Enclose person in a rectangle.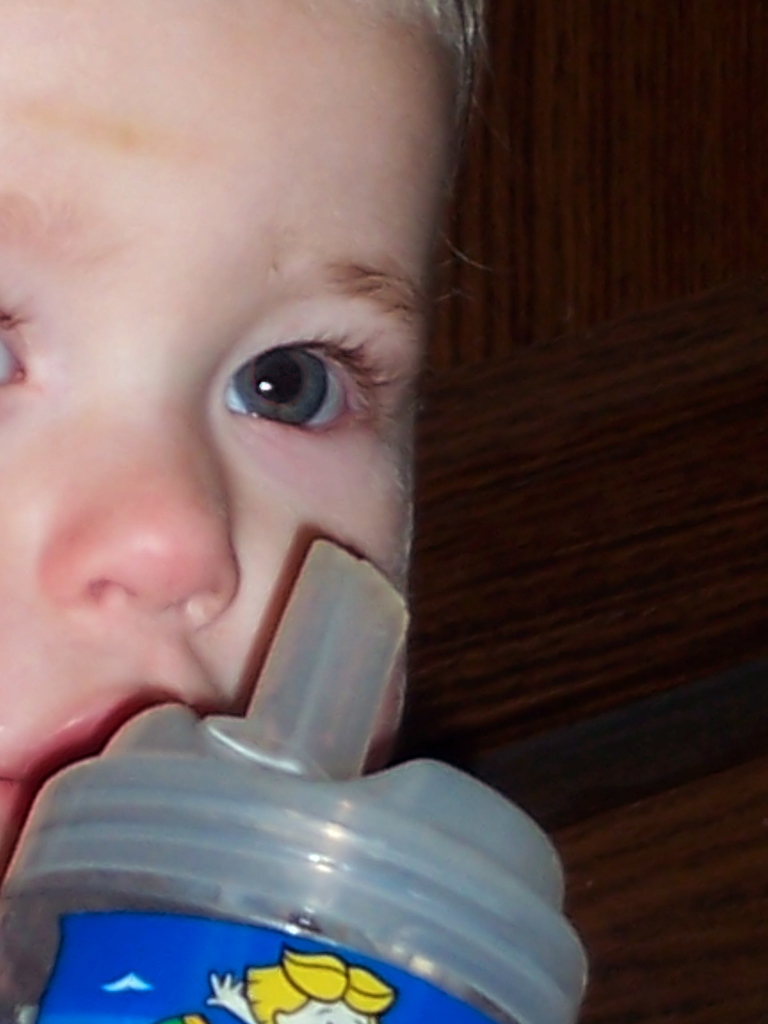
x1=18, y1=8, x2=477, y2=771.
